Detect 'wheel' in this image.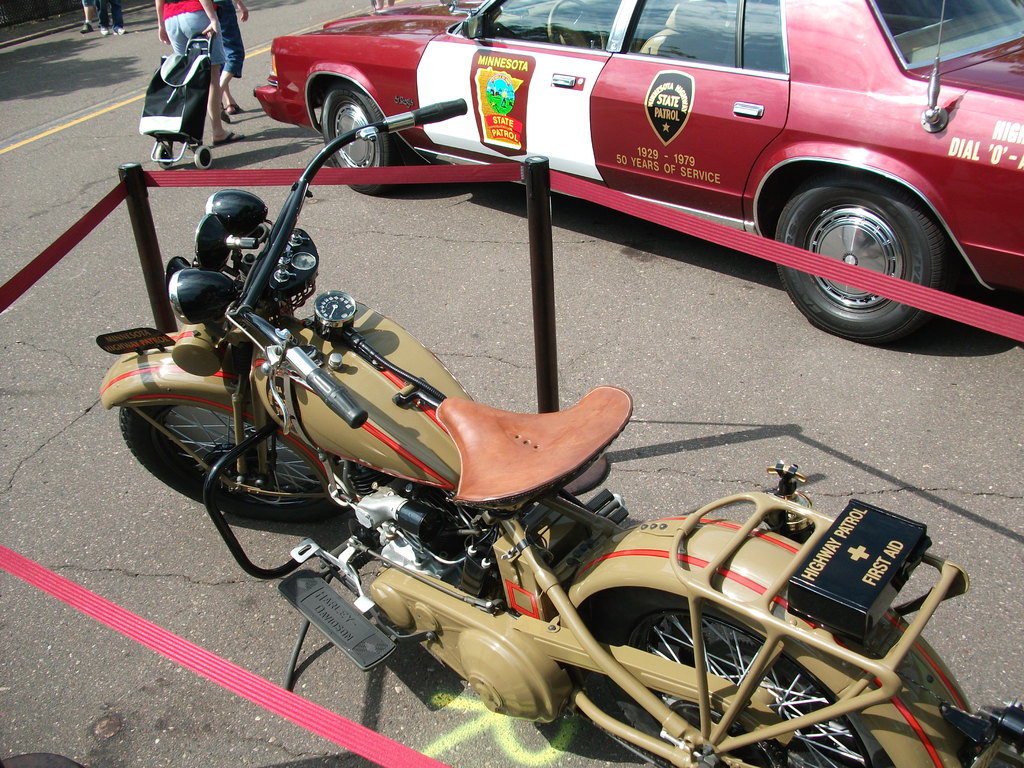
Detection: pyautogui.locateOnScreen(771, 158, 973, 337).
